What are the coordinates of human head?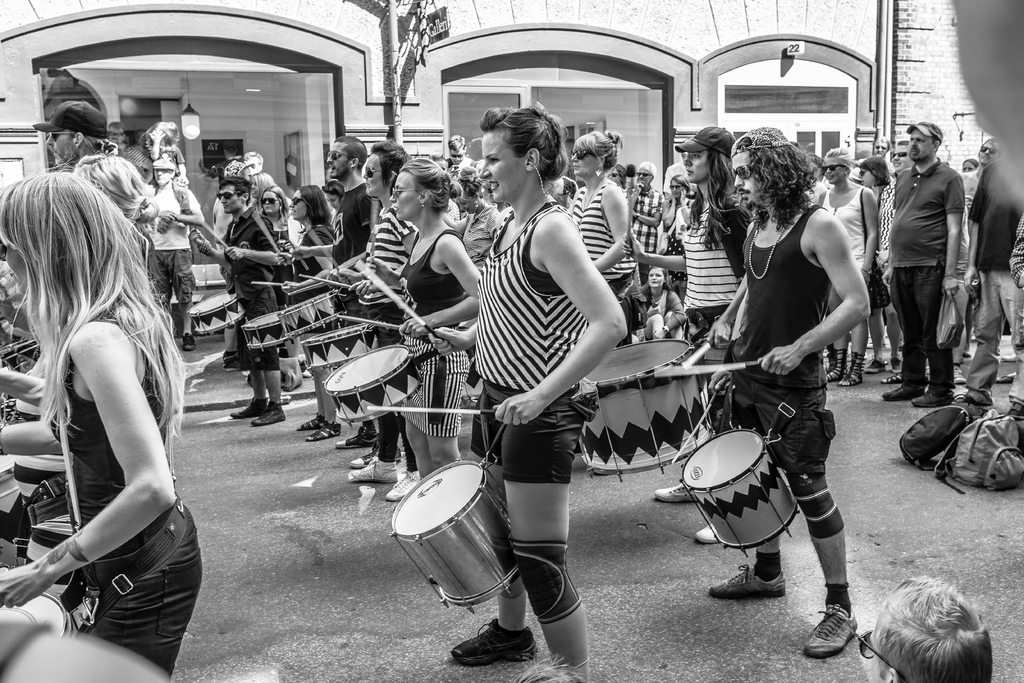
77 154 160 226.
